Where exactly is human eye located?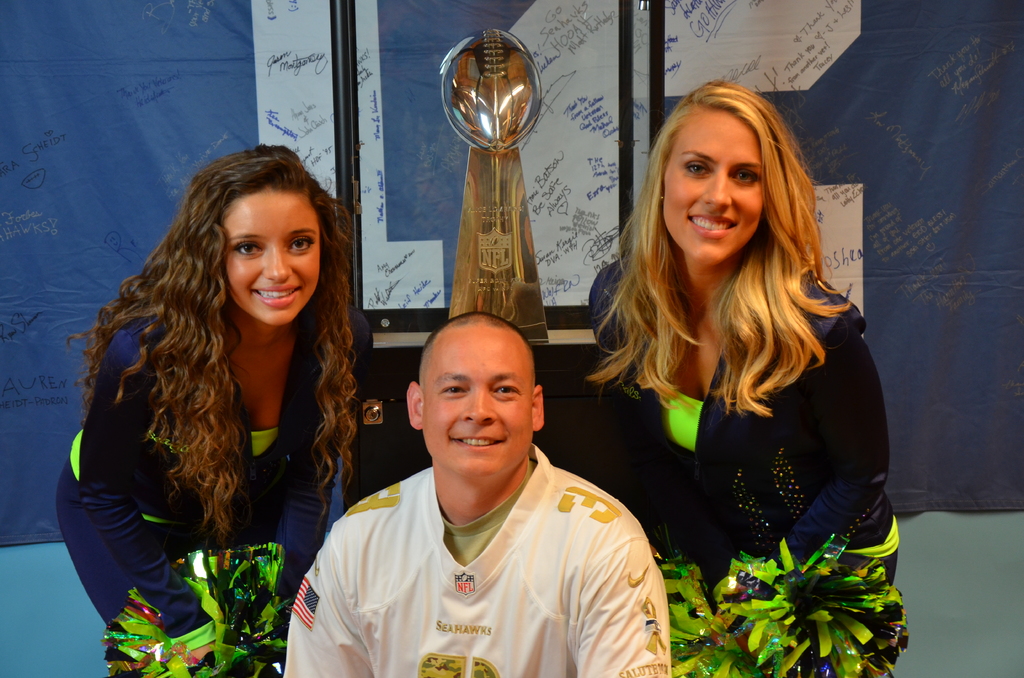
Its bounding box is [left=439, top=382, right=468, bottom=398].
